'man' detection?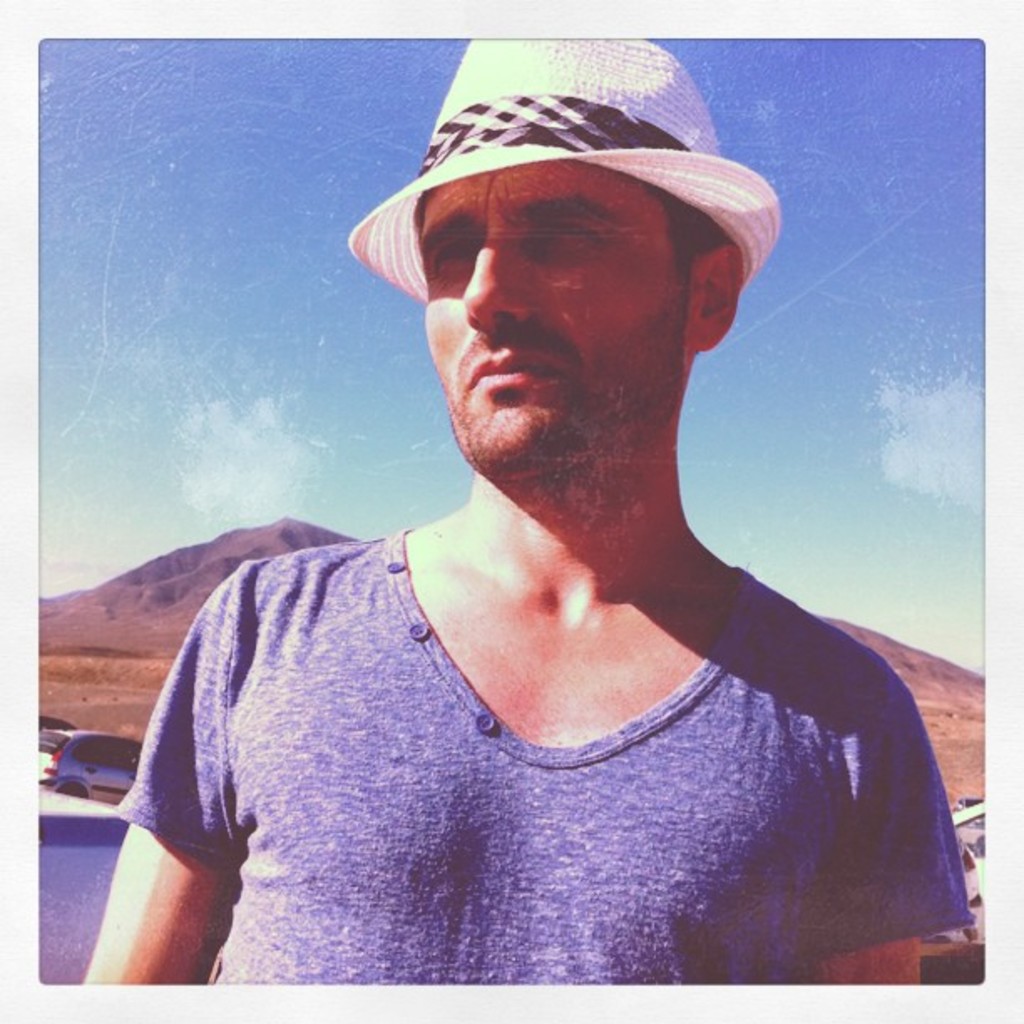
[x1=65, y1=49, x2=996, y2=994]
